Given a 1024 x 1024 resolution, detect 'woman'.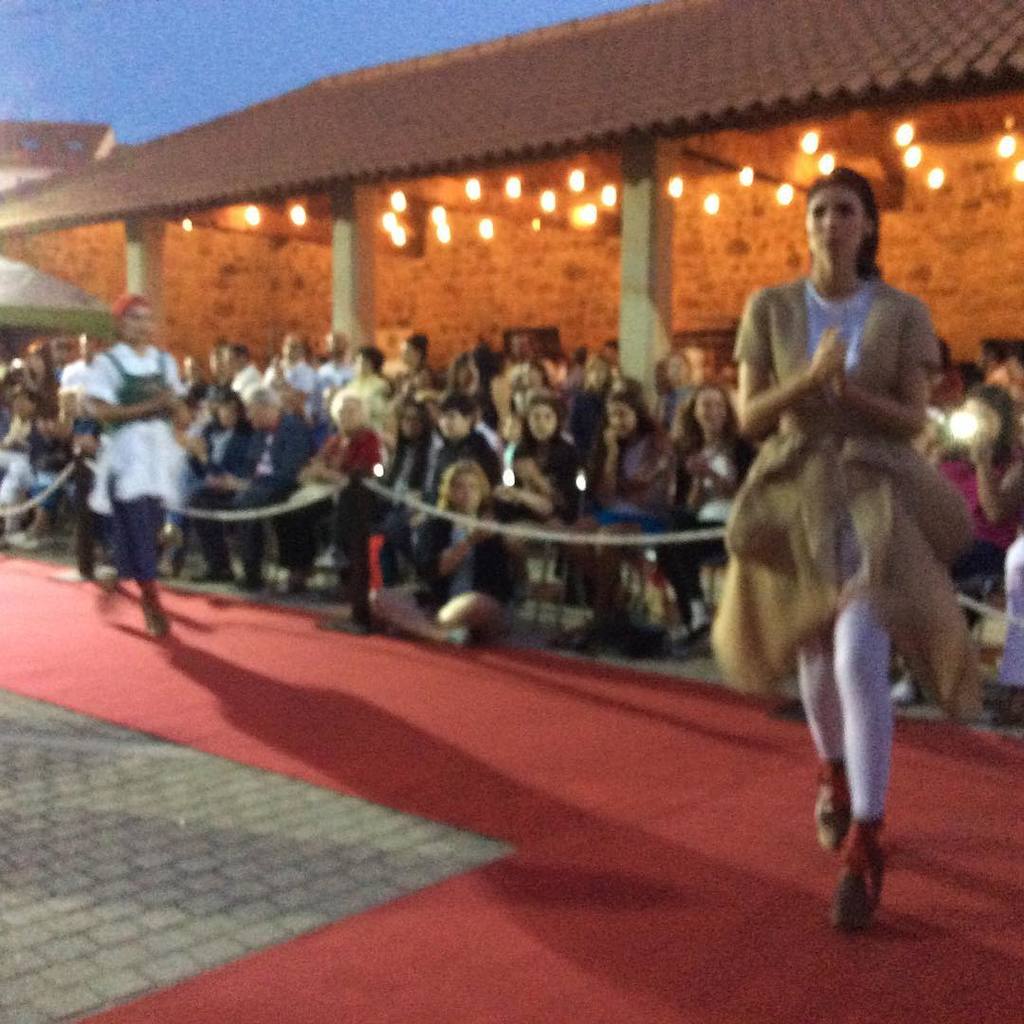
<box>72,289,192,631</box>.
